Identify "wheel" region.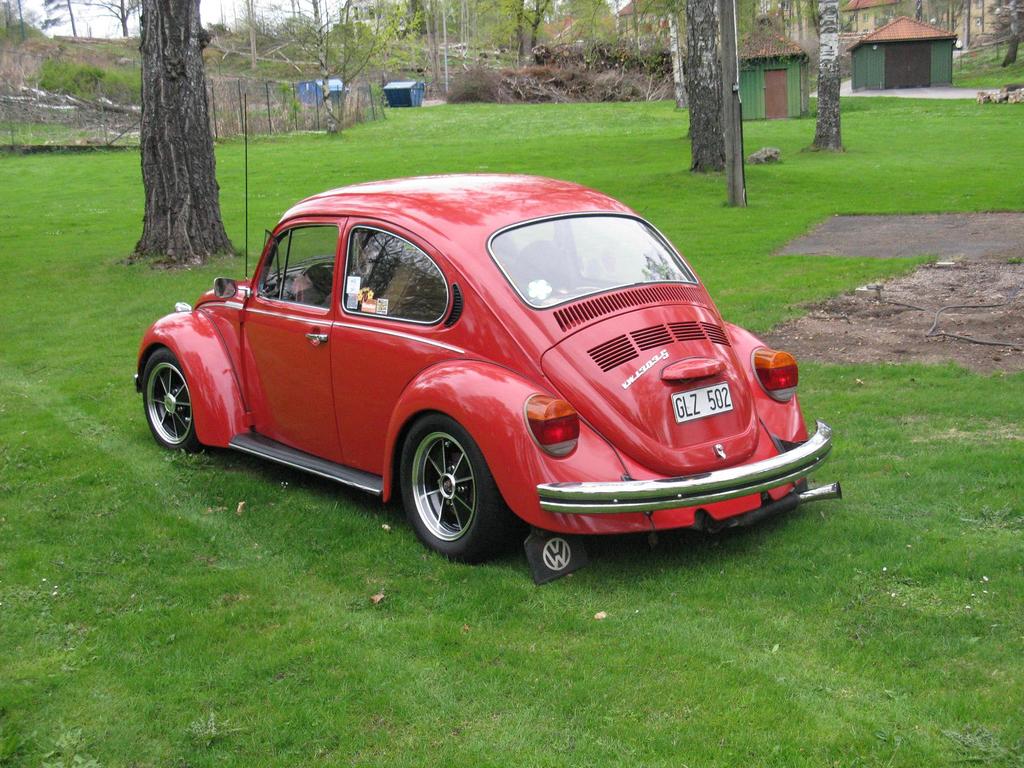
Region: <box>140,348,198,449</box>.
